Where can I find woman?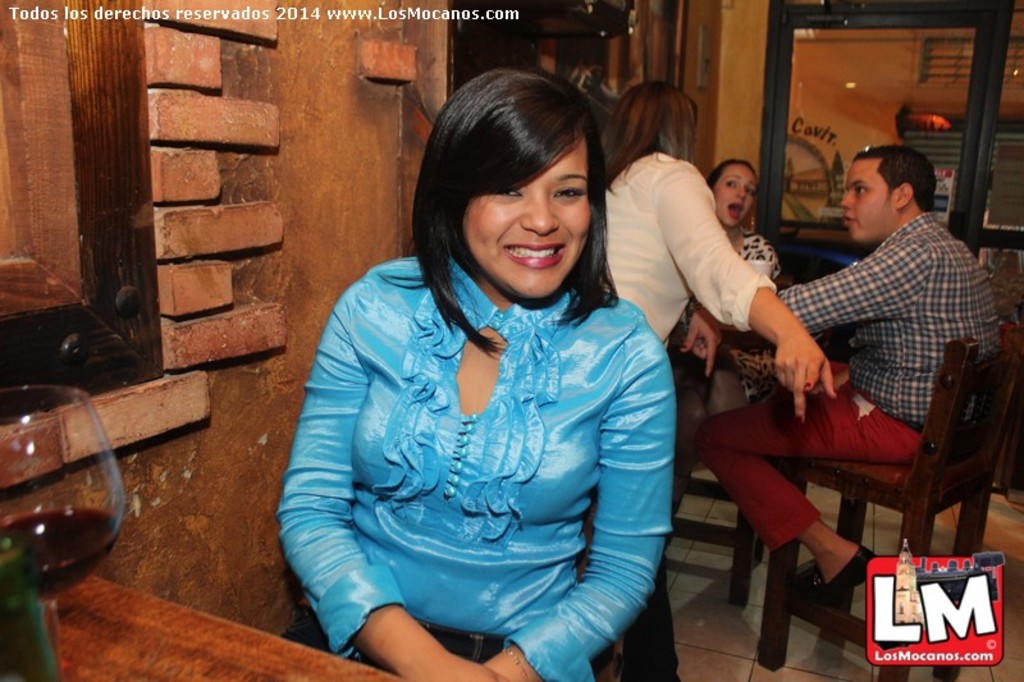
You can find it at rect(584, 74, 837, 681).
